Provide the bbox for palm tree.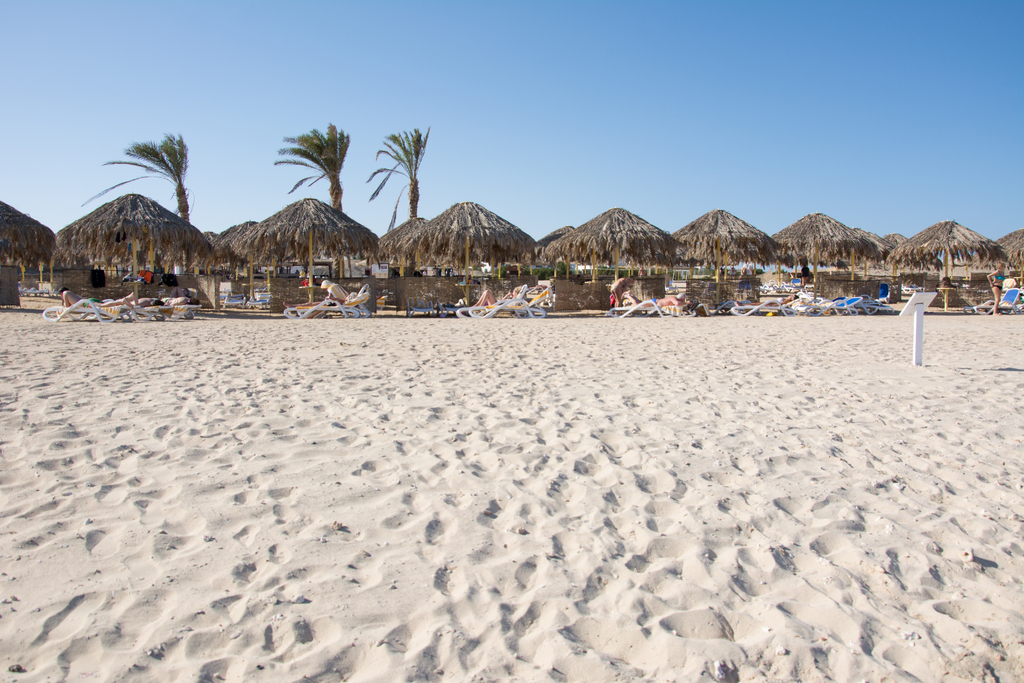
283:134:349:213.
